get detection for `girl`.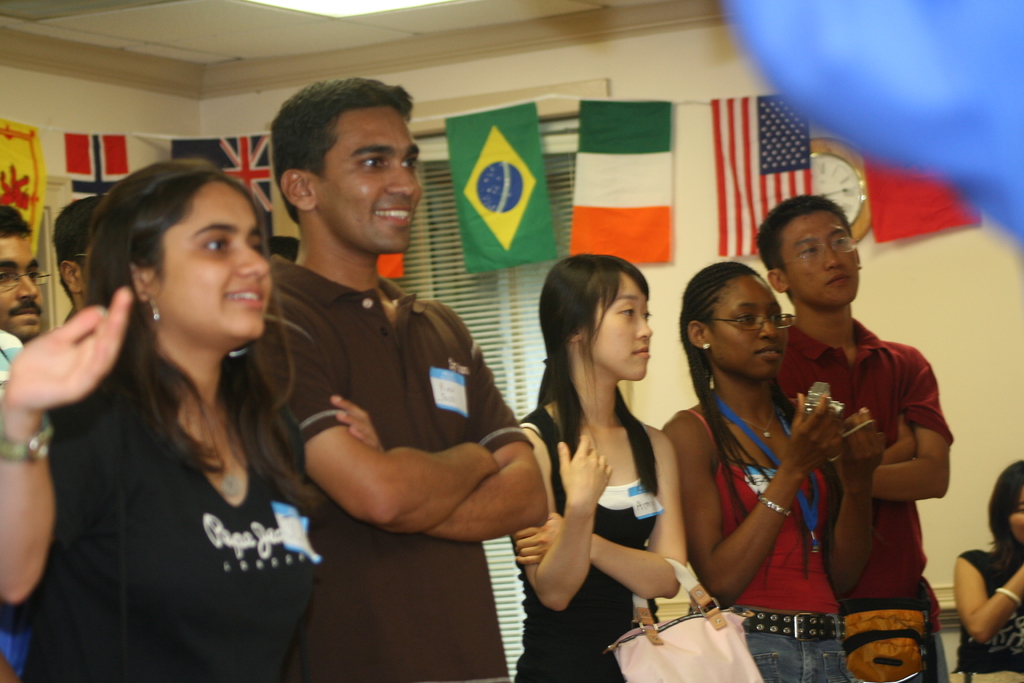
Detection: (952,460,1023,682).
